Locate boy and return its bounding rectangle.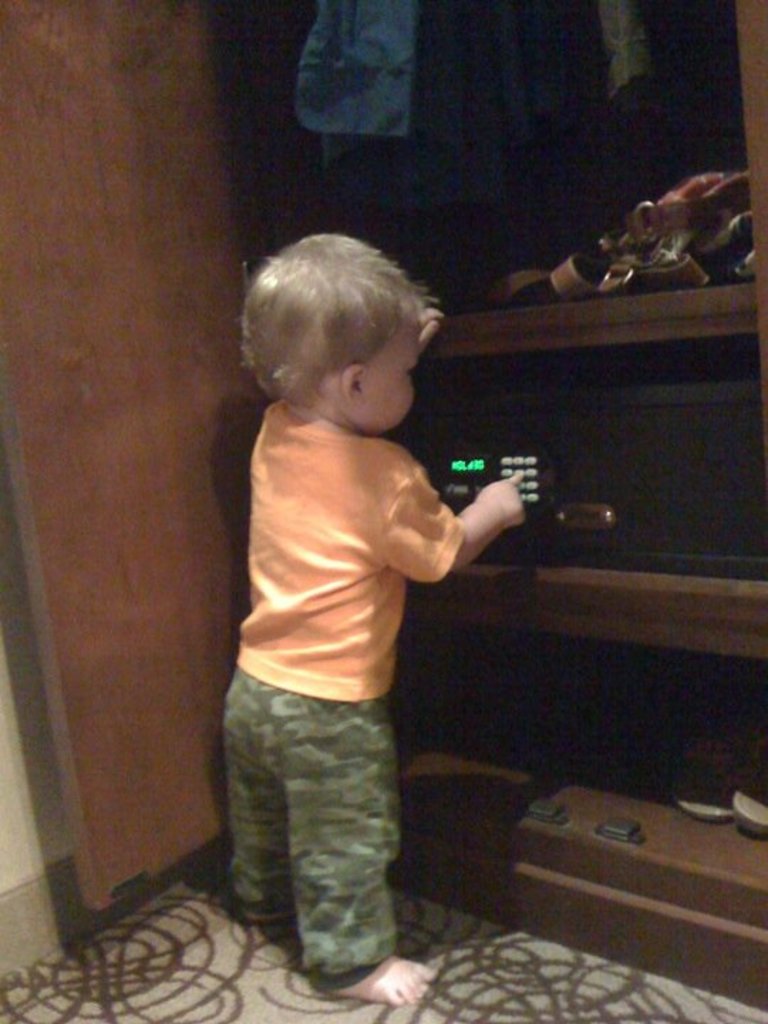
l=206, t=229, r=519, b=1013.
